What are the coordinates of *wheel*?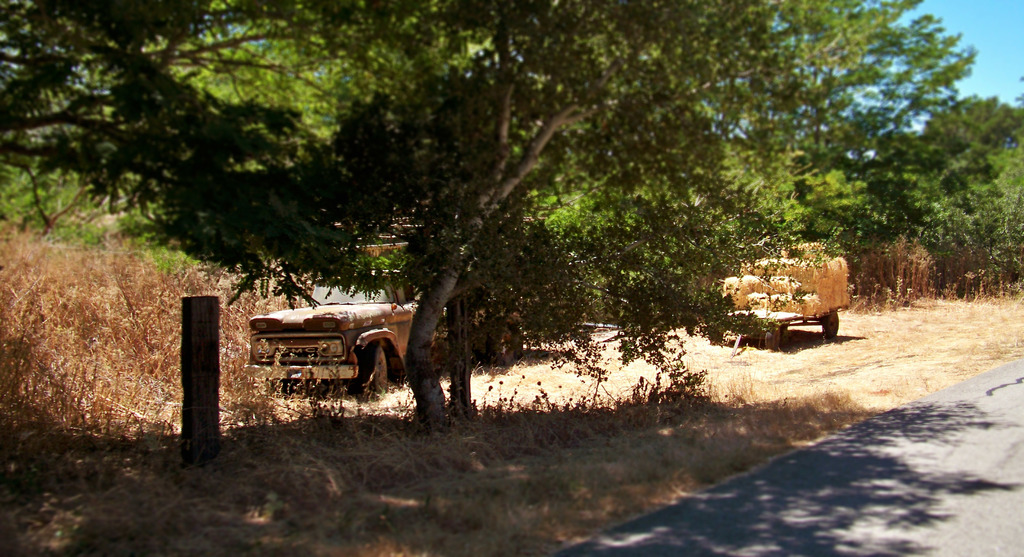
824, 312, 837, 340.
